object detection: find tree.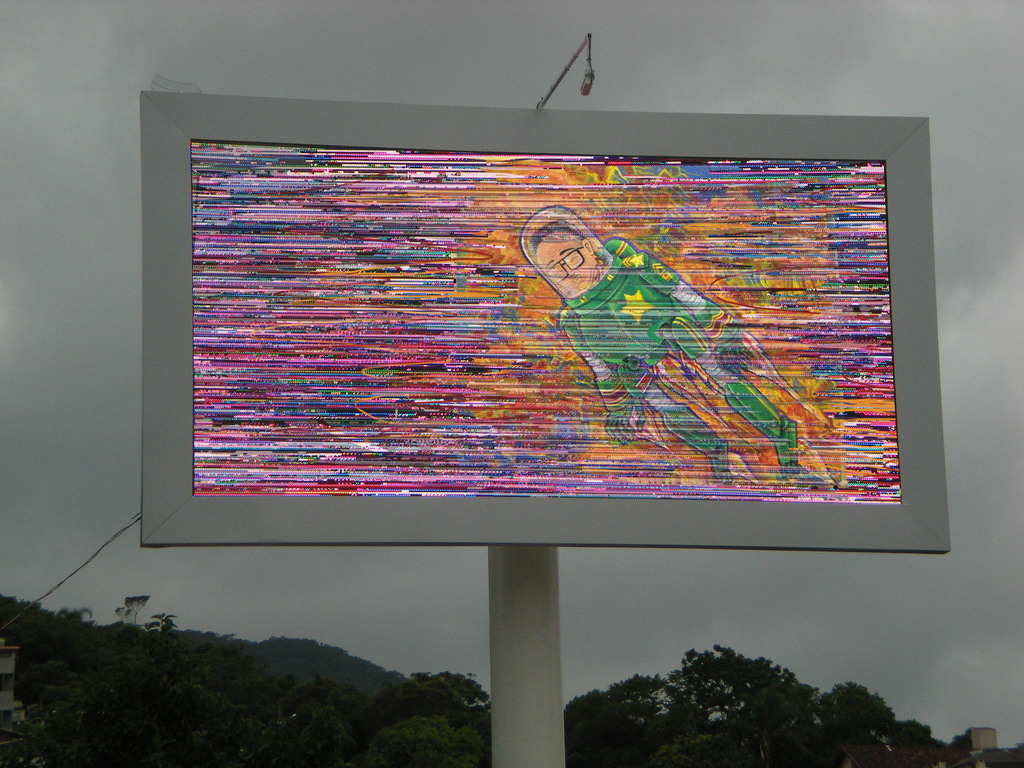
<box>115,598,147,617</box>.
